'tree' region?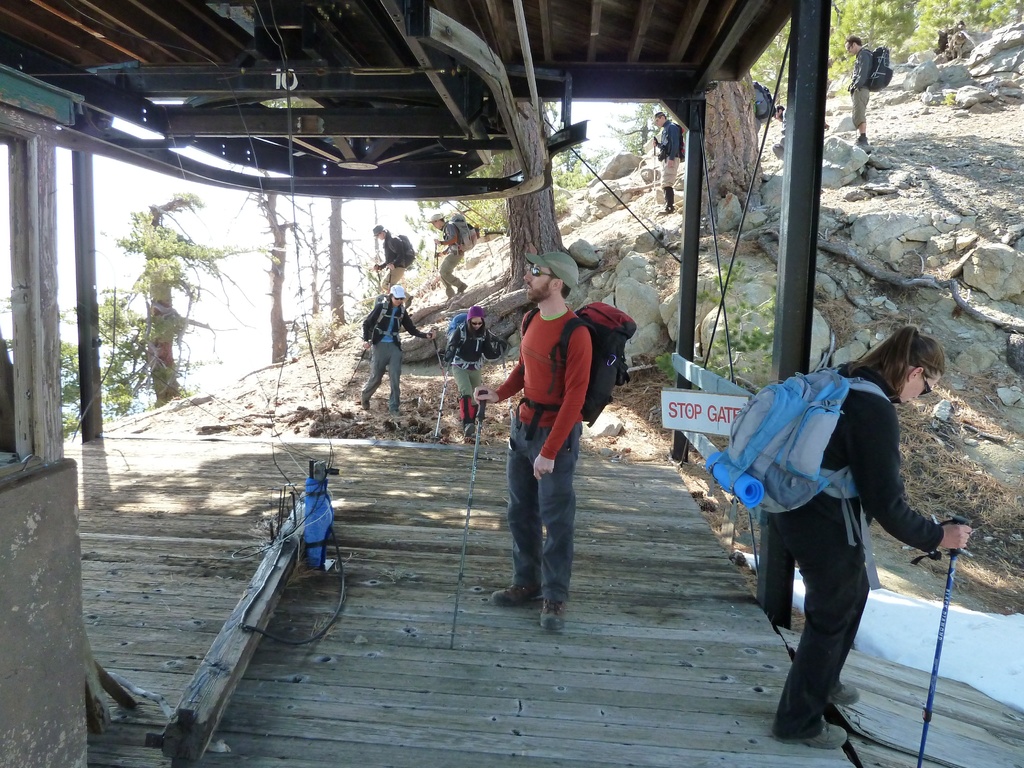
(left=830, top=0, right=1020, bottom=77)
